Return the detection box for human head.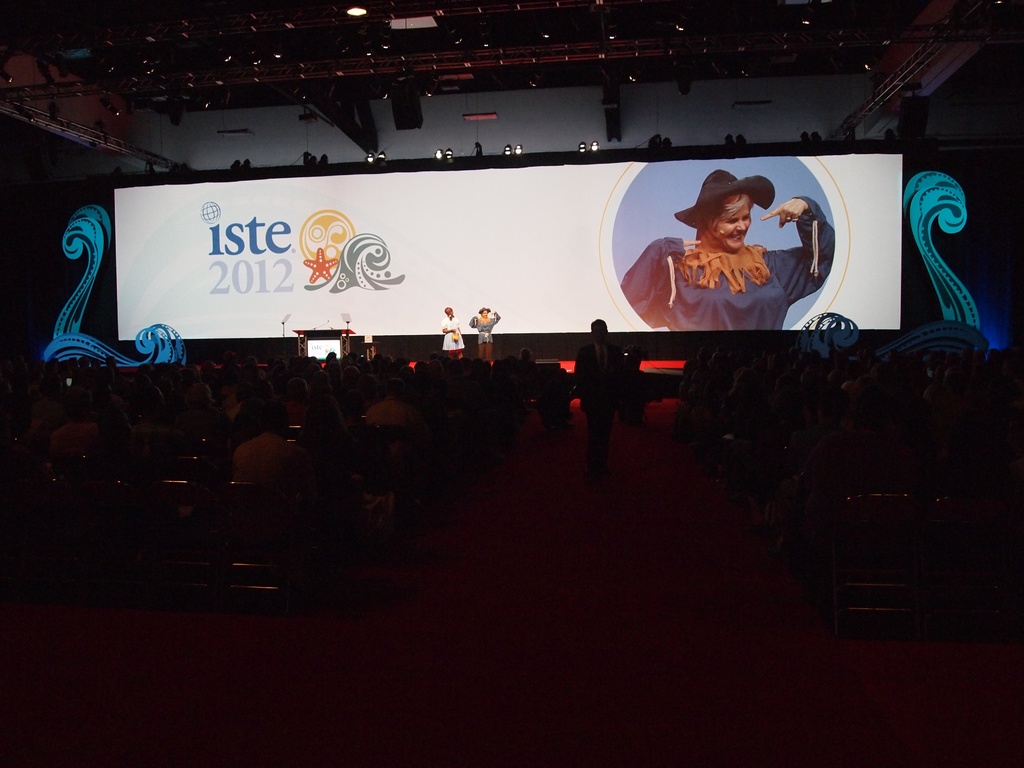
[443,307,455,318].
